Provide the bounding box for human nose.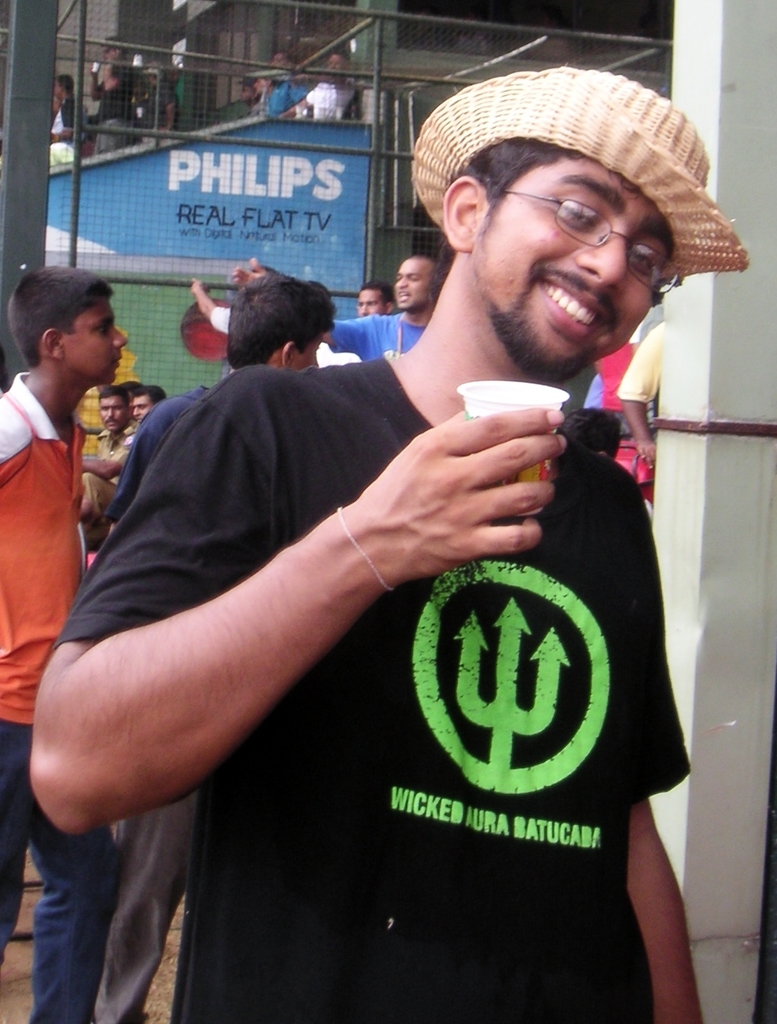
574:221:630:288.
